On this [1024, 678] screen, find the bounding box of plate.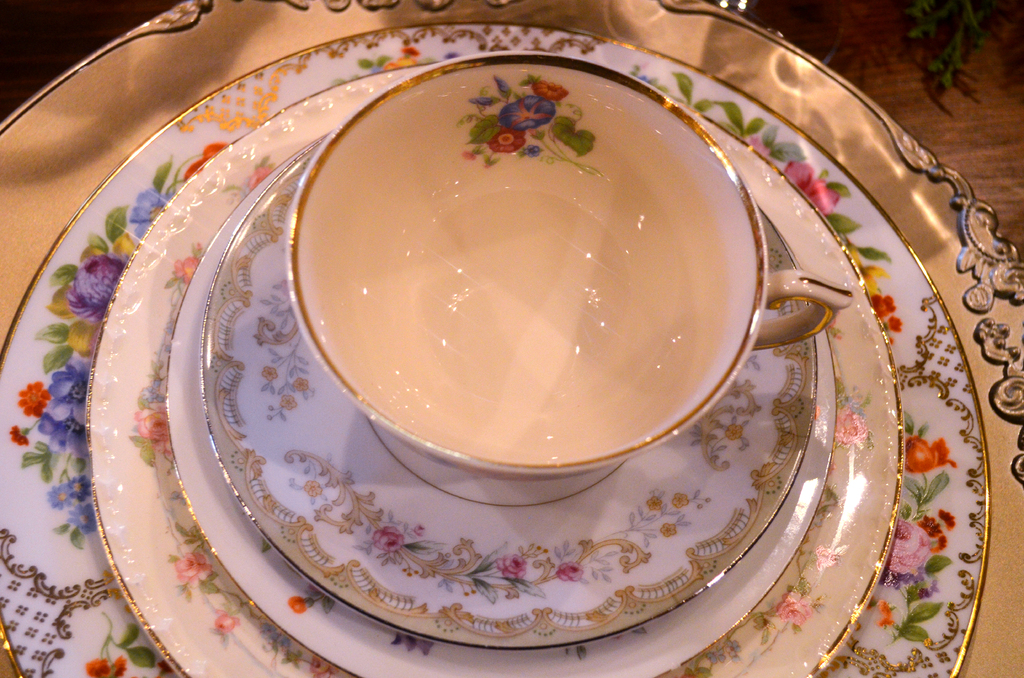
Bounding box: box=[81, 63, 904, 677].
